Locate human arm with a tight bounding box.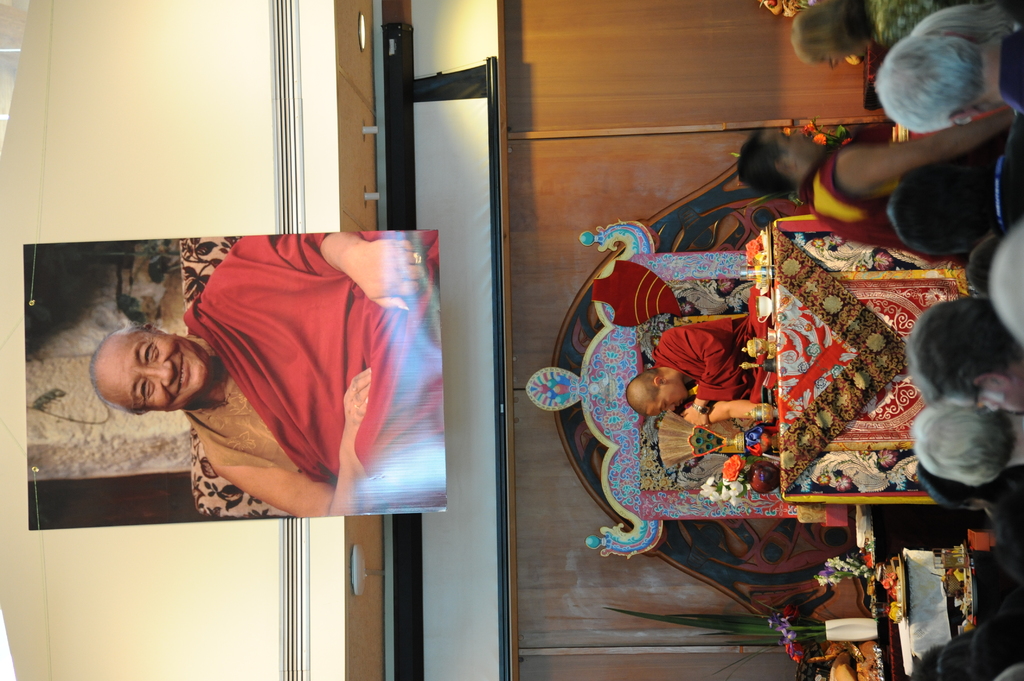
<region>707, 399, 775, 425</region>.
